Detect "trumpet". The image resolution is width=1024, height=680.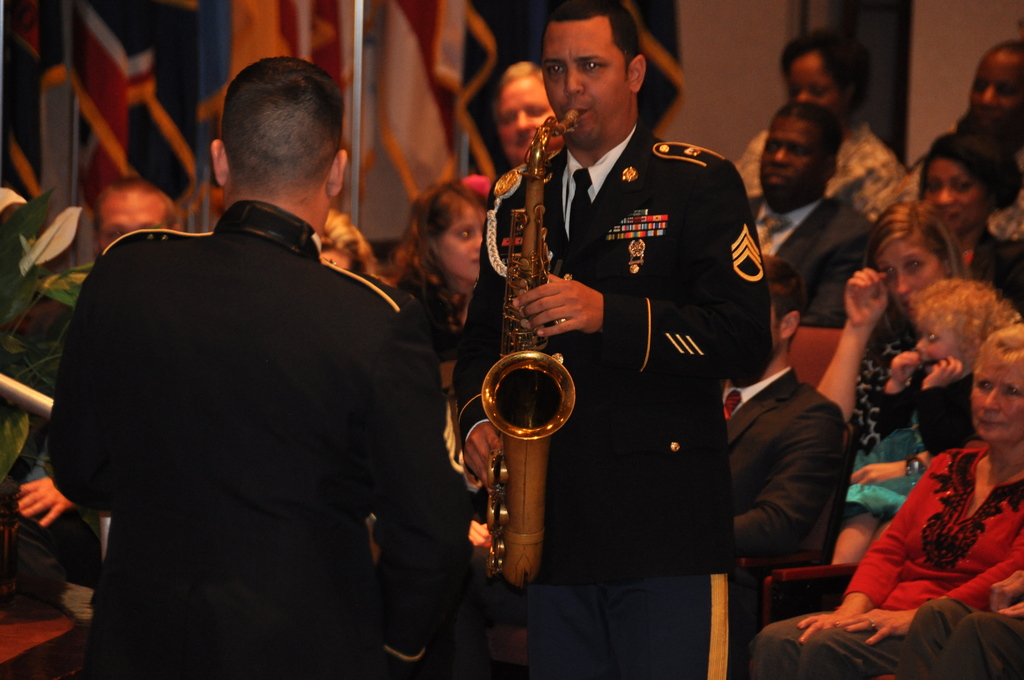
454/149/602/531.
